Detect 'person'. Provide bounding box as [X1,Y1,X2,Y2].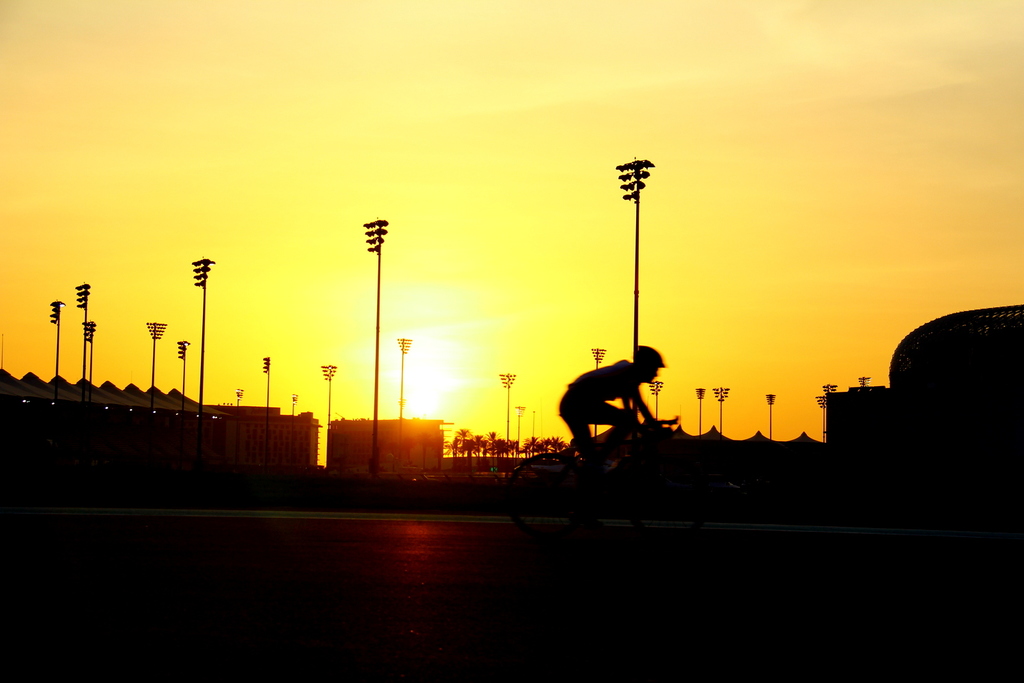
[555,340,664,463].
